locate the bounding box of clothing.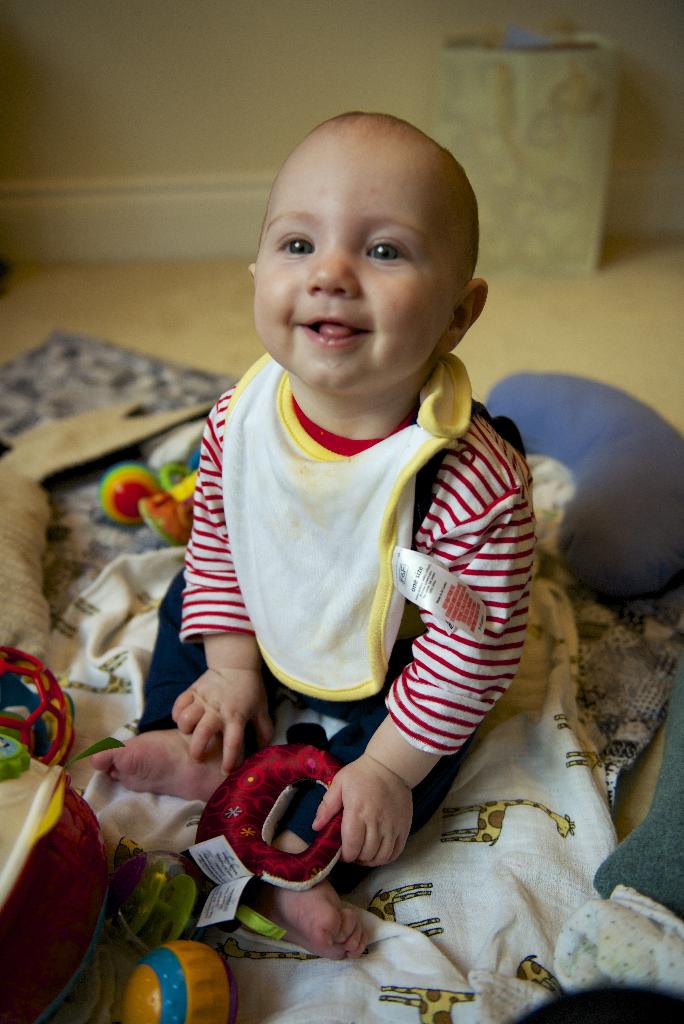
Bounding box: left=165, top=318, right=541, bottom=834.
